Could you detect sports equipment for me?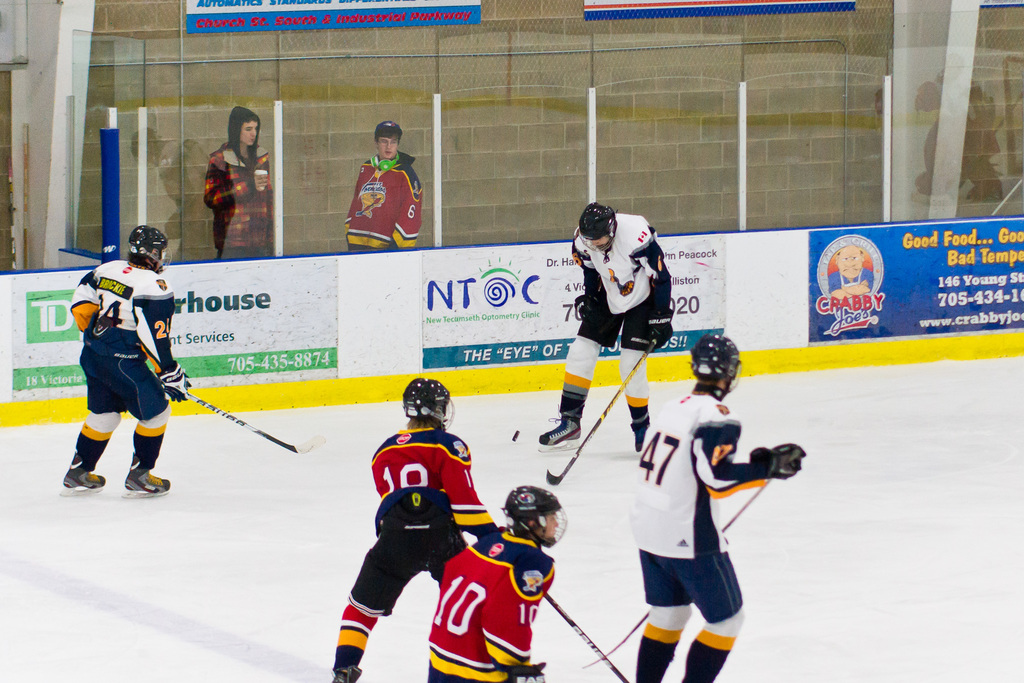
Detection result: [left=547, top=597, right=628, bottom=682].
